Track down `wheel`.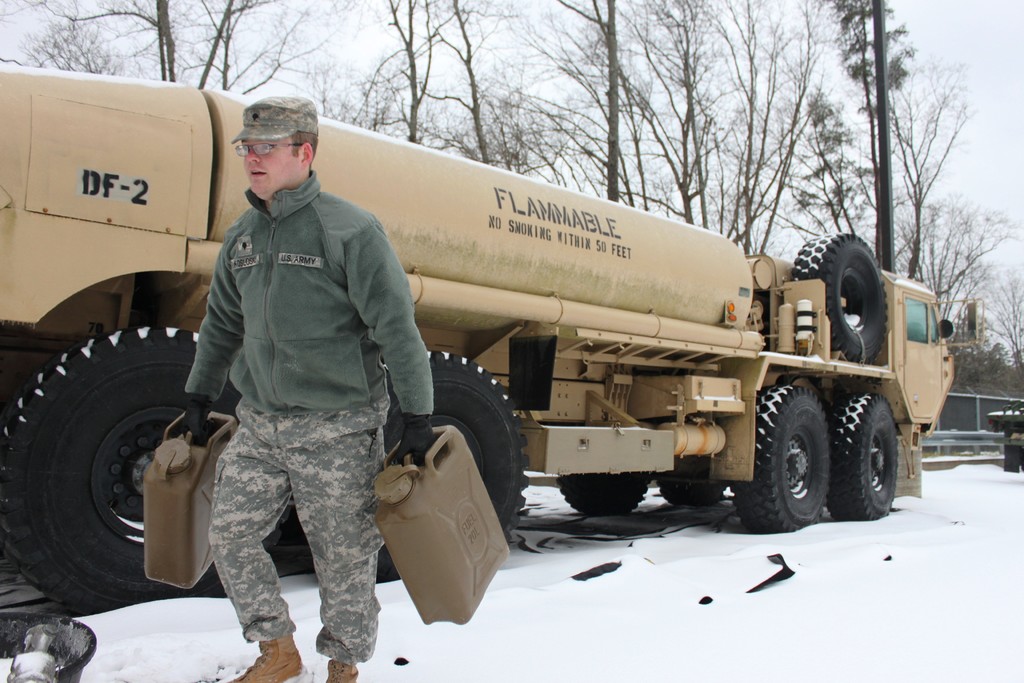
Tracked to [657,479,724,505].
